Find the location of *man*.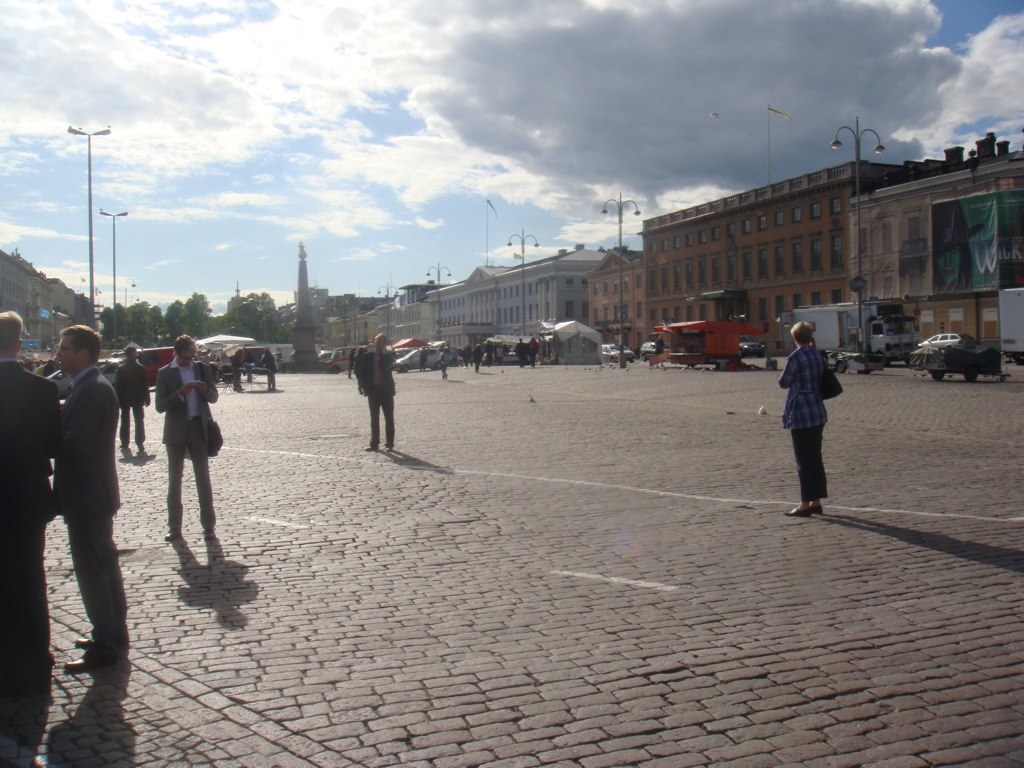
Location: x1=357 y1=330 x2=398 y2=448.
